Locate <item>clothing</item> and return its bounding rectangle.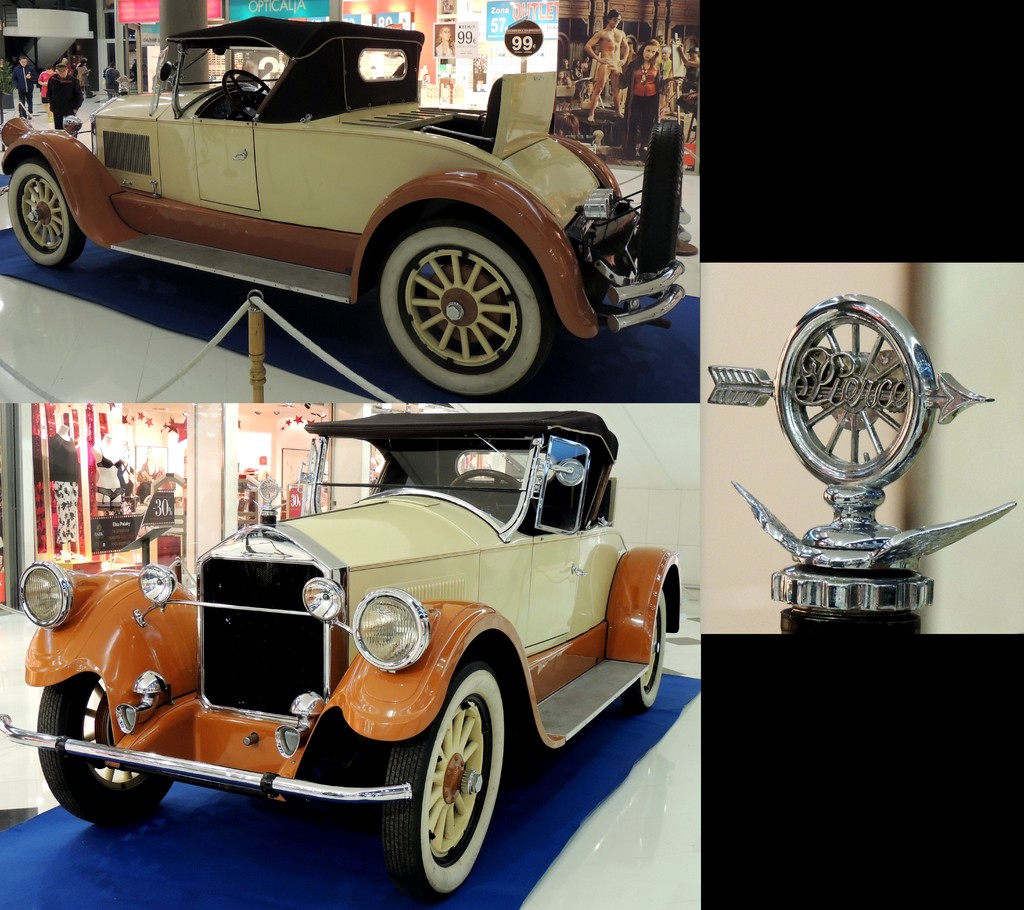
(x1=95, y1=486, x2=120, y2=511).
